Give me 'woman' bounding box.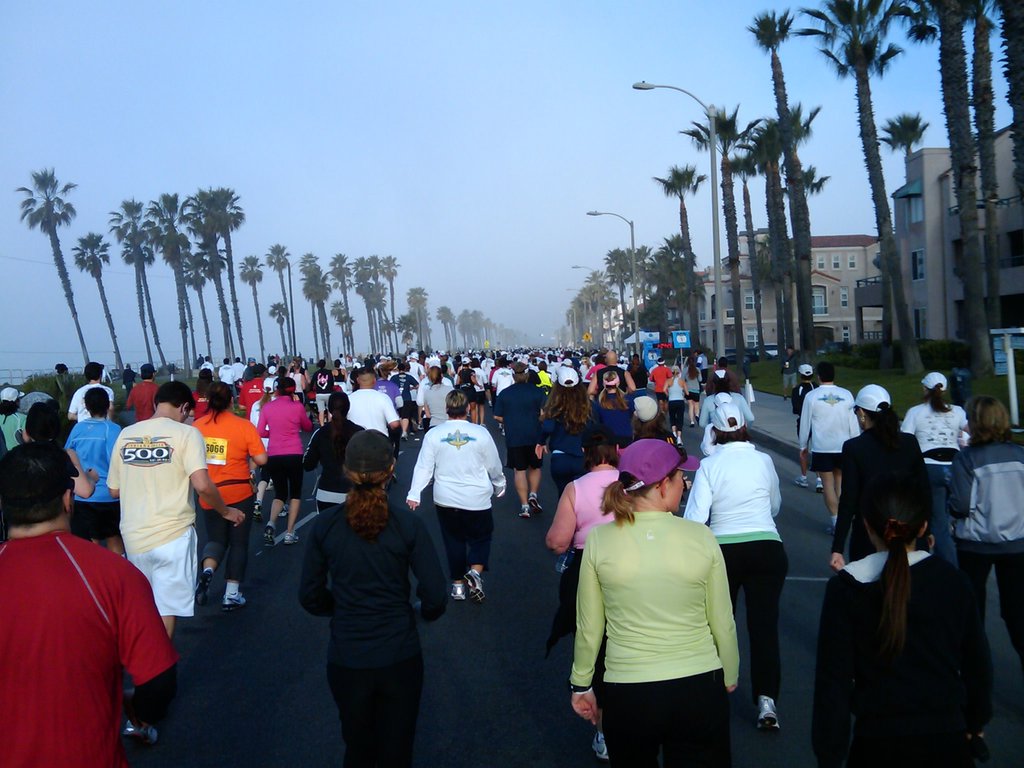
detection(944, 393, 1023, 675).
